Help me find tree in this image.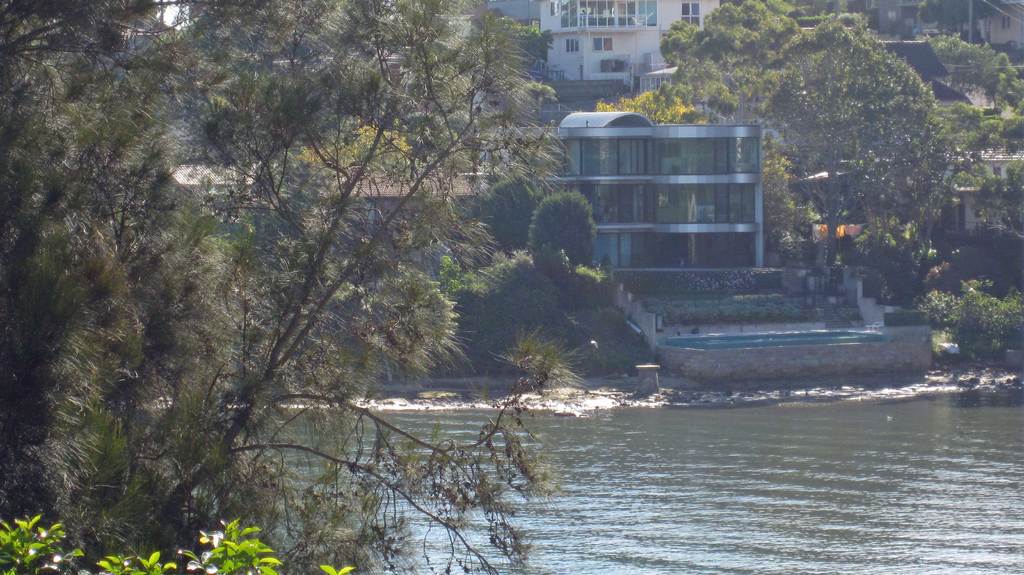
Found it: [961,159,1023,250].
